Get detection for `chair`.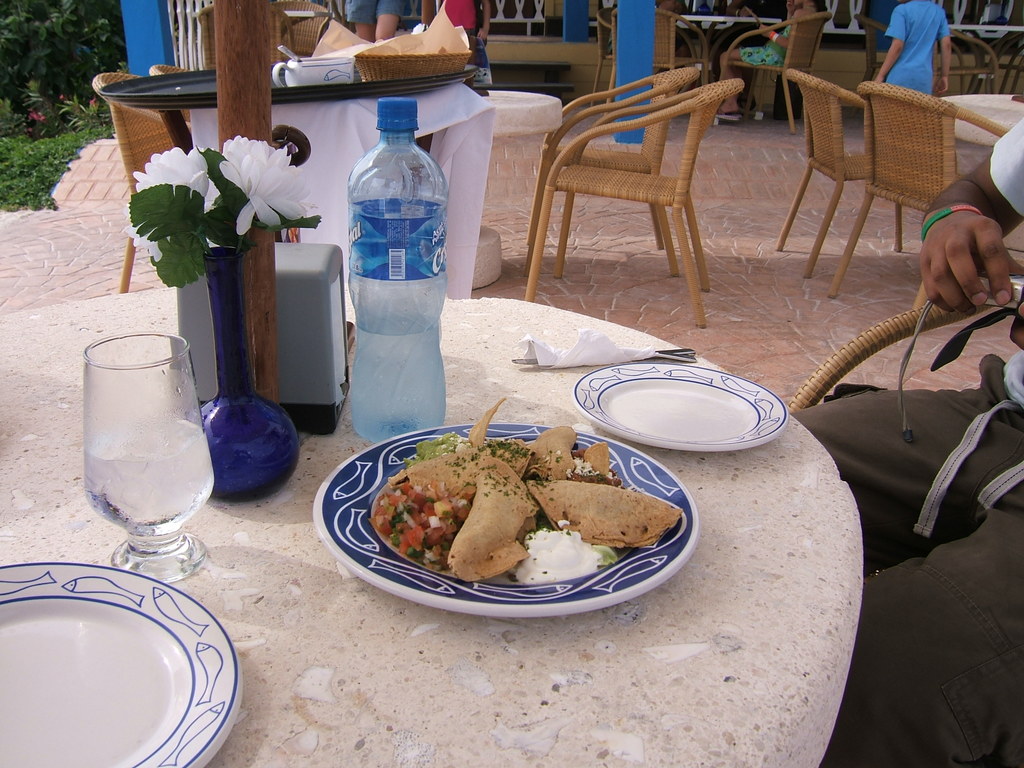
Detection: bbox(148, 62, 194, 123).
